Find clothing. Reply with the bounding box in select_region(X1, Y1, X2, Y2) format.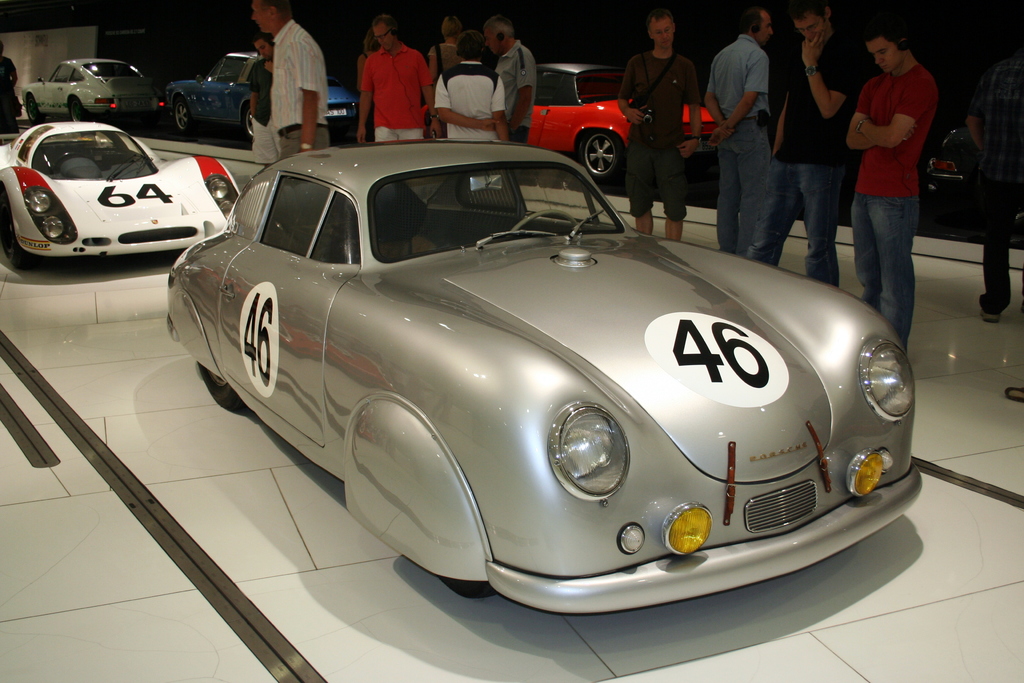
select_region(966, 56, 1023, 311).
